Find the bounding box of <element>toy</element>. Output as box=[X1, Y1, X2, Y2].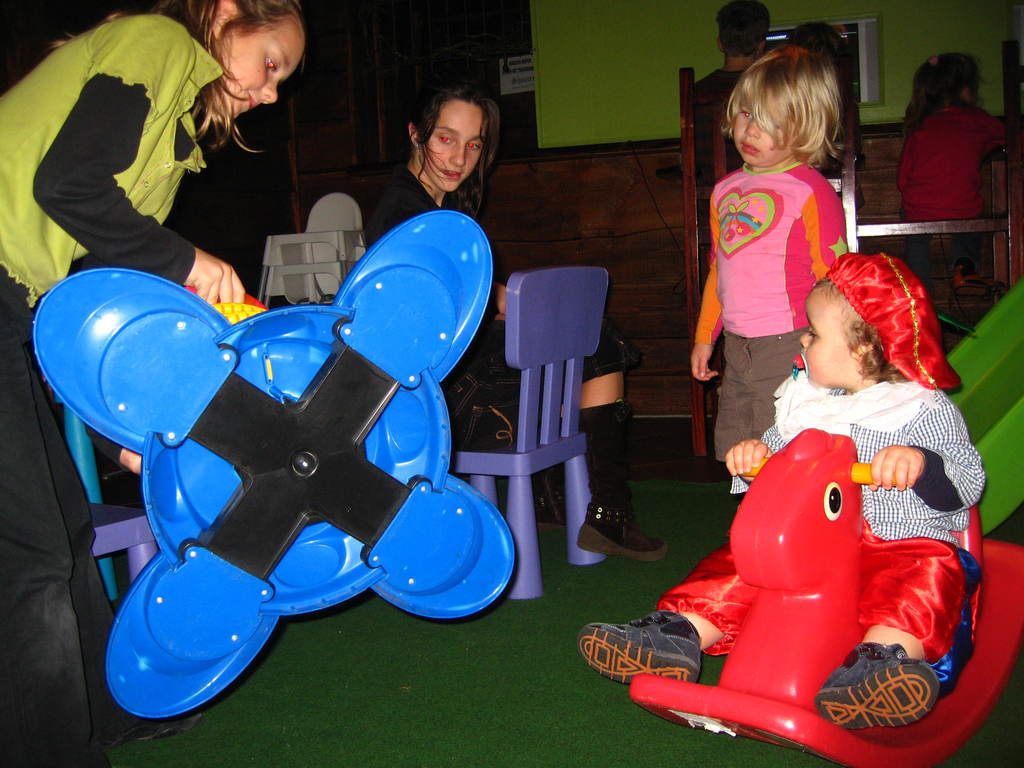
box=[262, 193, 367, 304].
